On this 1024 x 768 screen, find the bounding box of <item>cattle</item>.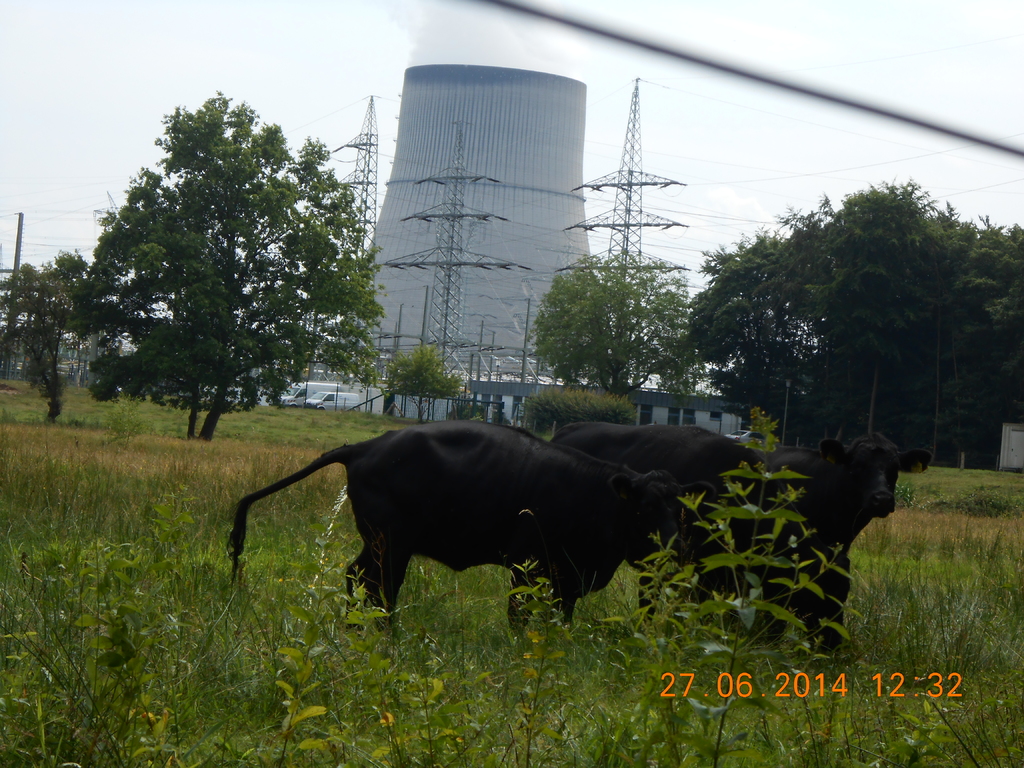
Bounding box: <box>548,424,927,651</box>.
